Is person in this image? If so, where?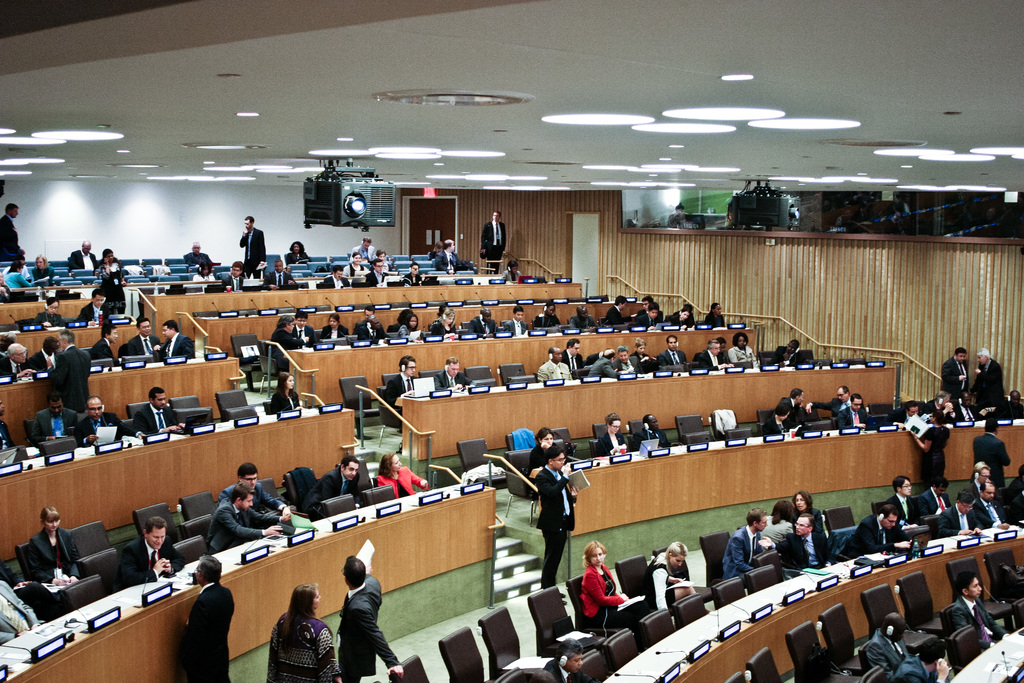
Yes, at (26, 337, 61, 374).
